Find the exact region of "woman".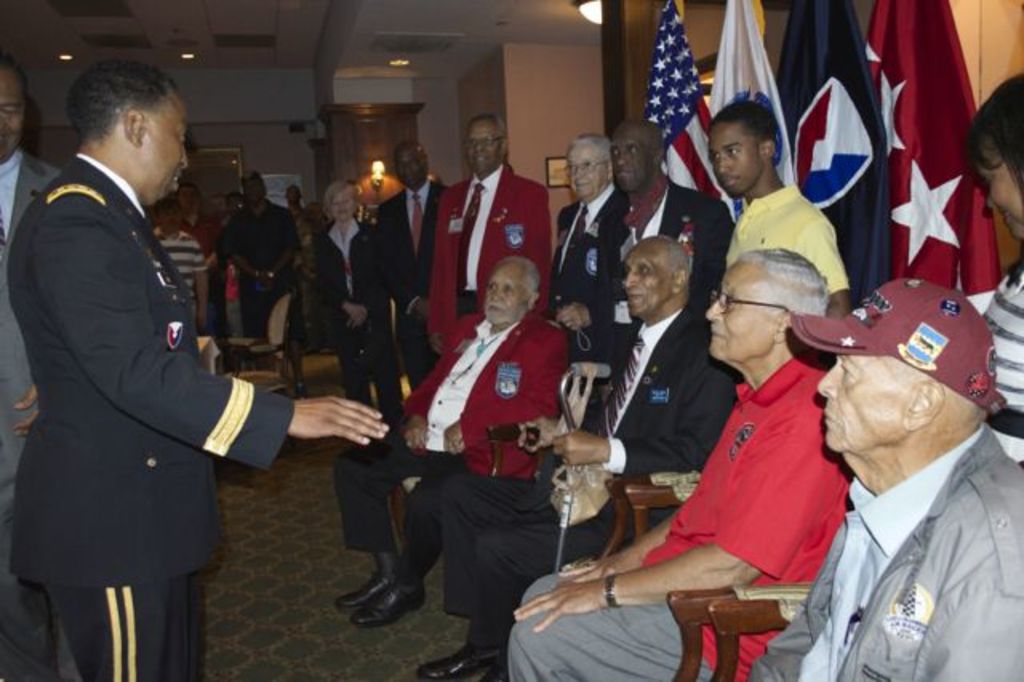
Exact region: pyautogui.locateOnScreen(974, 67, 1022, 435).
